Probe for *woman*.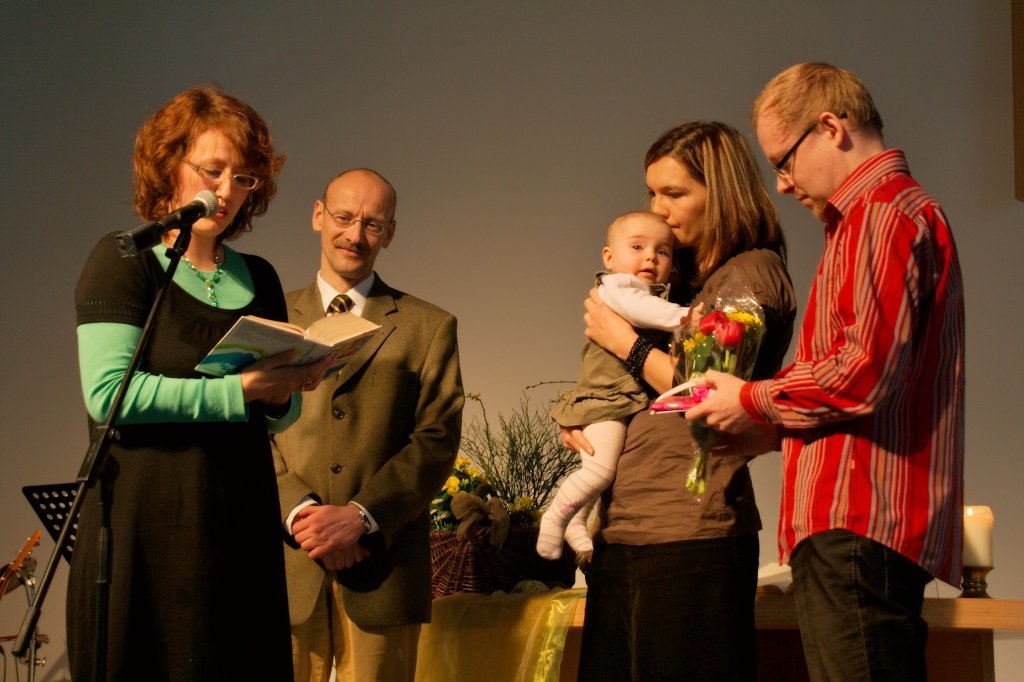
Probe result: (left=574, top=117, right=801, bottom=681).
